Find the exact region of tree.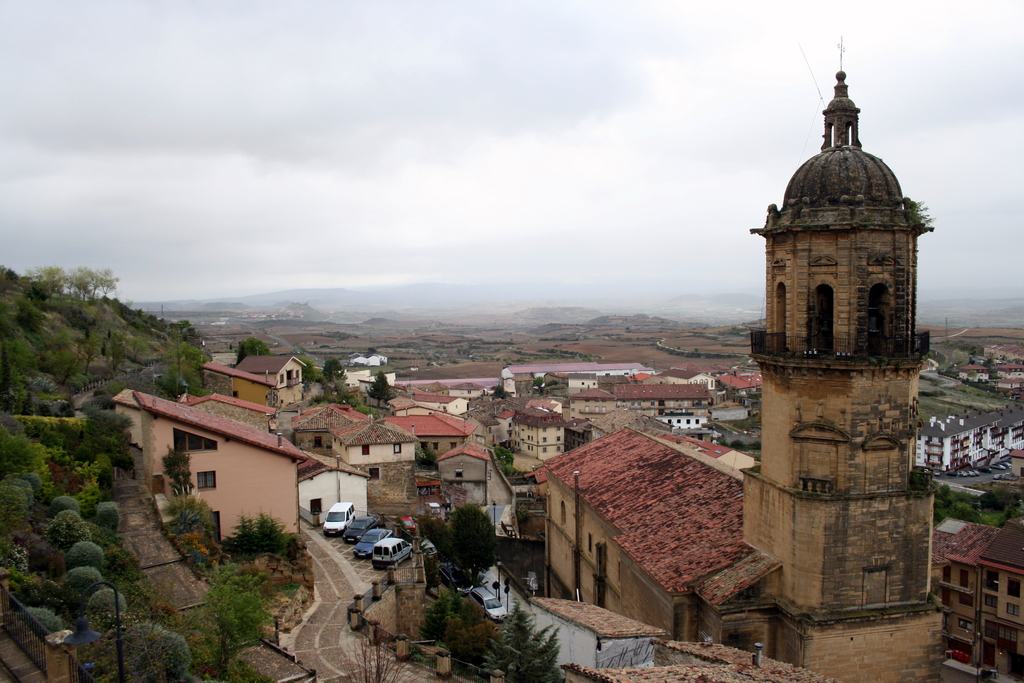
Exact region: box(415, 587, 465, 652).
